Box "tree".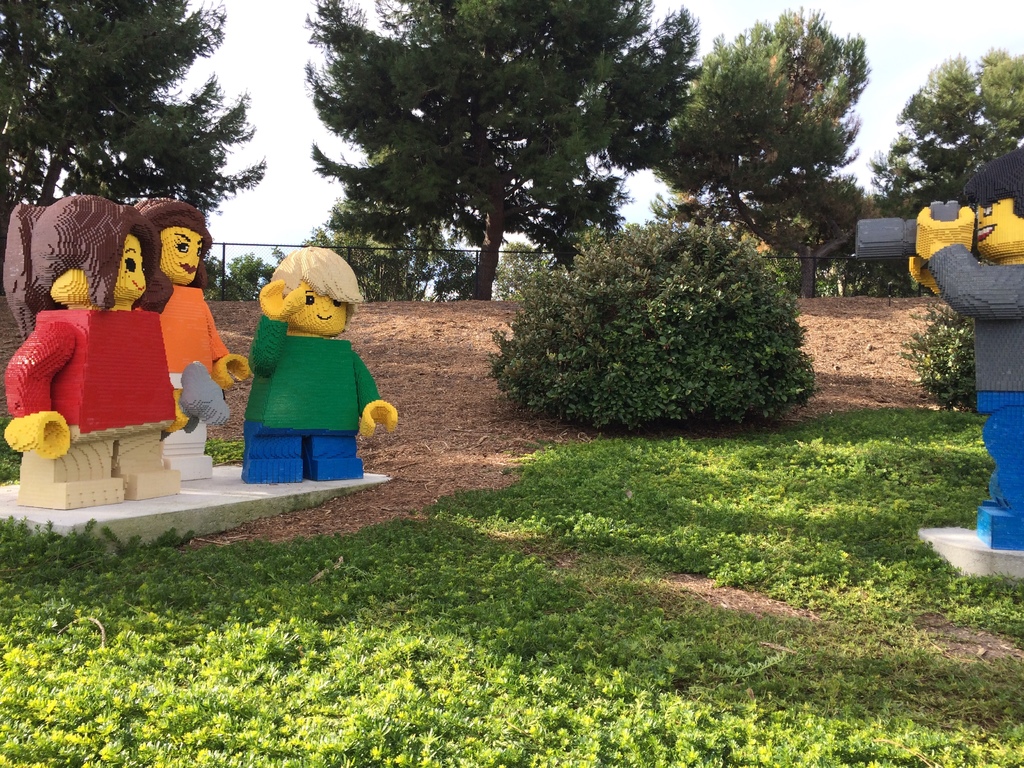
locate(298, 122, 469, 296).
